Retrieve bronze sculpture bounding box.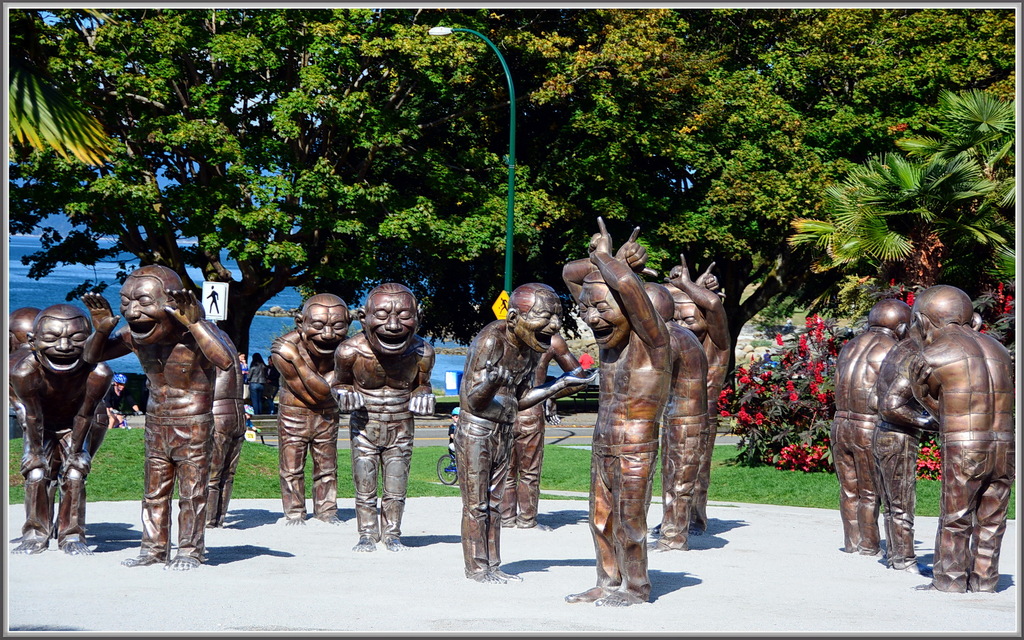
Bounding box: 829, 297, 912, 558.
